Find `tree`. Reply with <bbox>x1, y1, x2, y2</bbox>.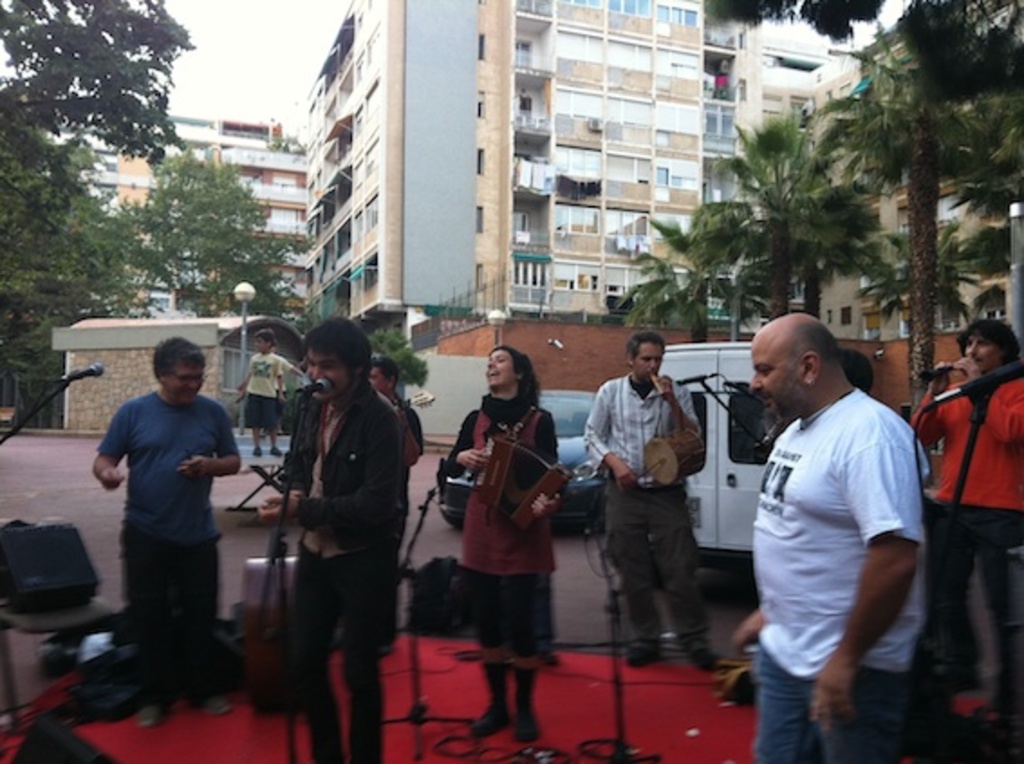
<bbox>110, 159, 305, 387</bbox>.
